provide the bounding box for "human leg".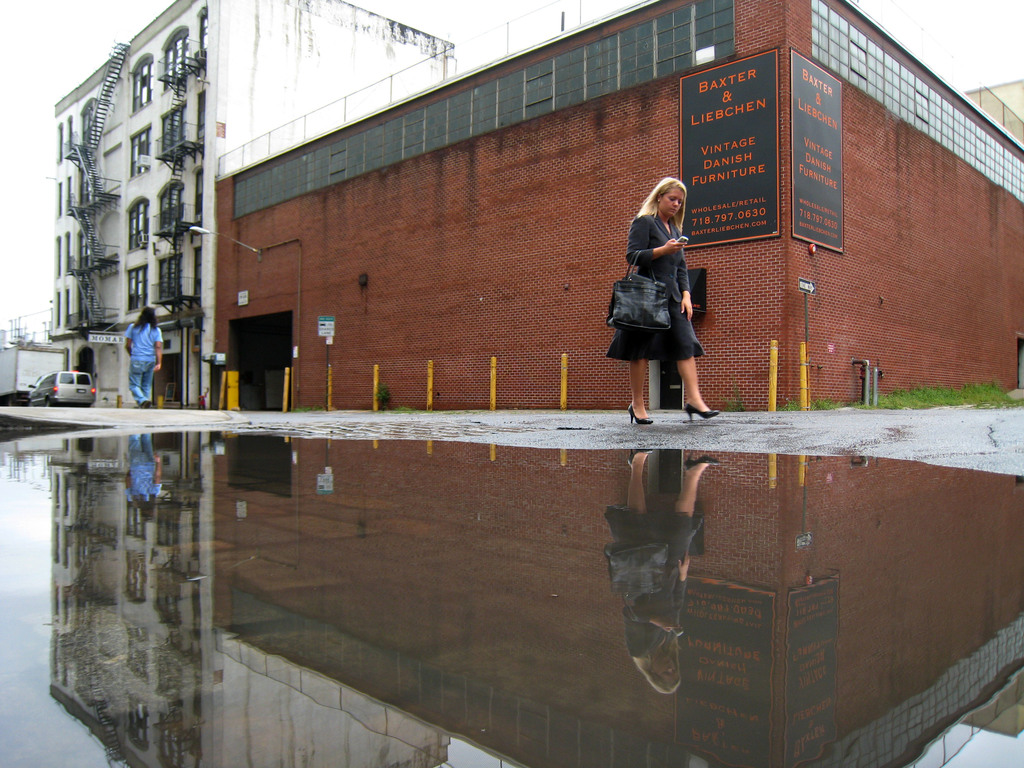
region(629, 356, 657, 422).
